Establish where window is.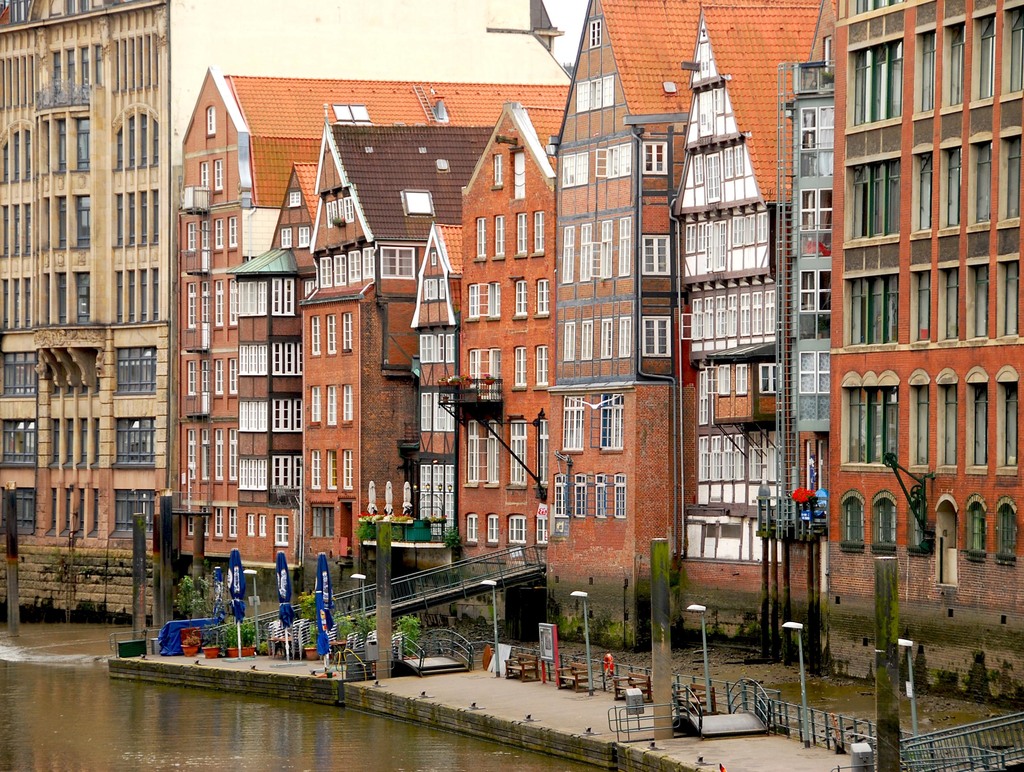
Established at 1003,262,1018,337.
